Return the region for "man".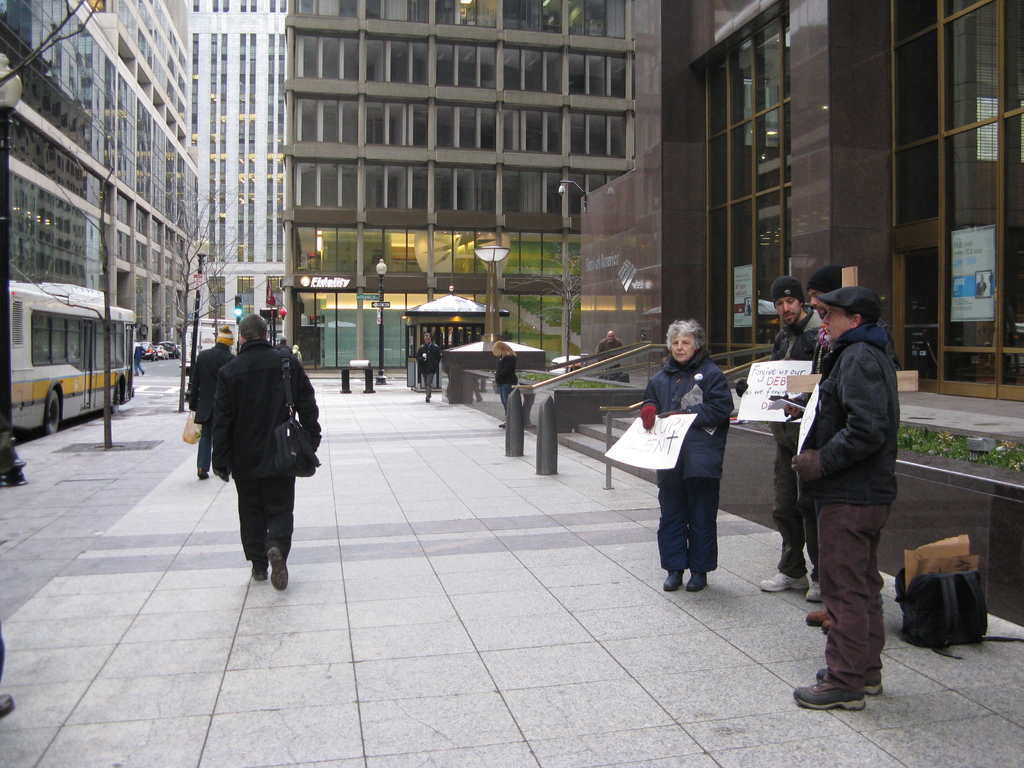
[800, 264, 852, 634].
